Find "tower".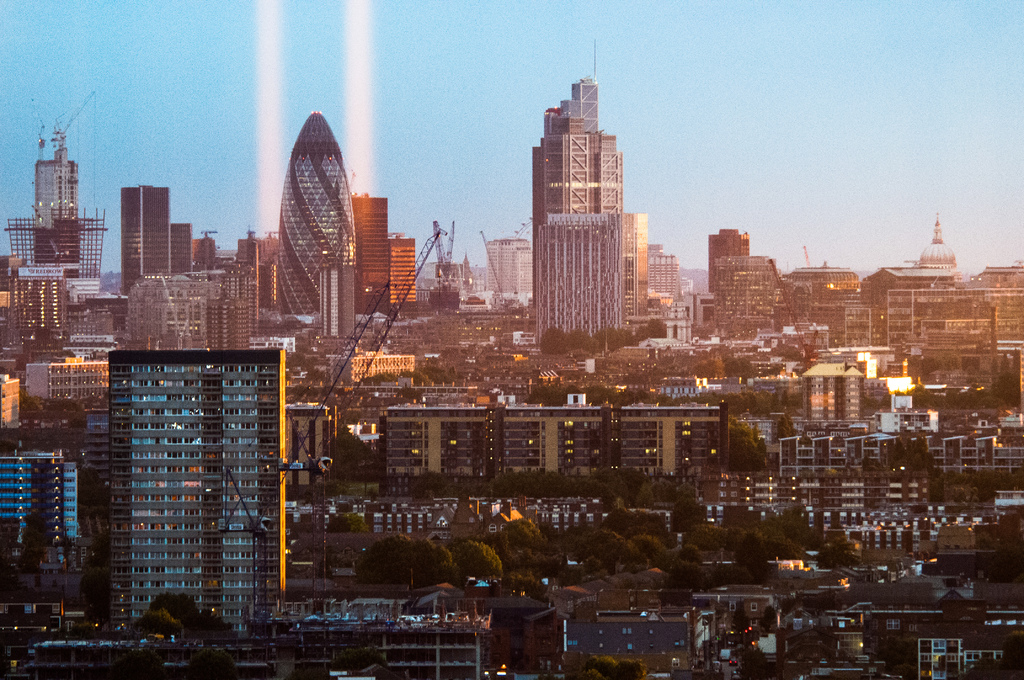
BBox(519, 70, 658, 320).
